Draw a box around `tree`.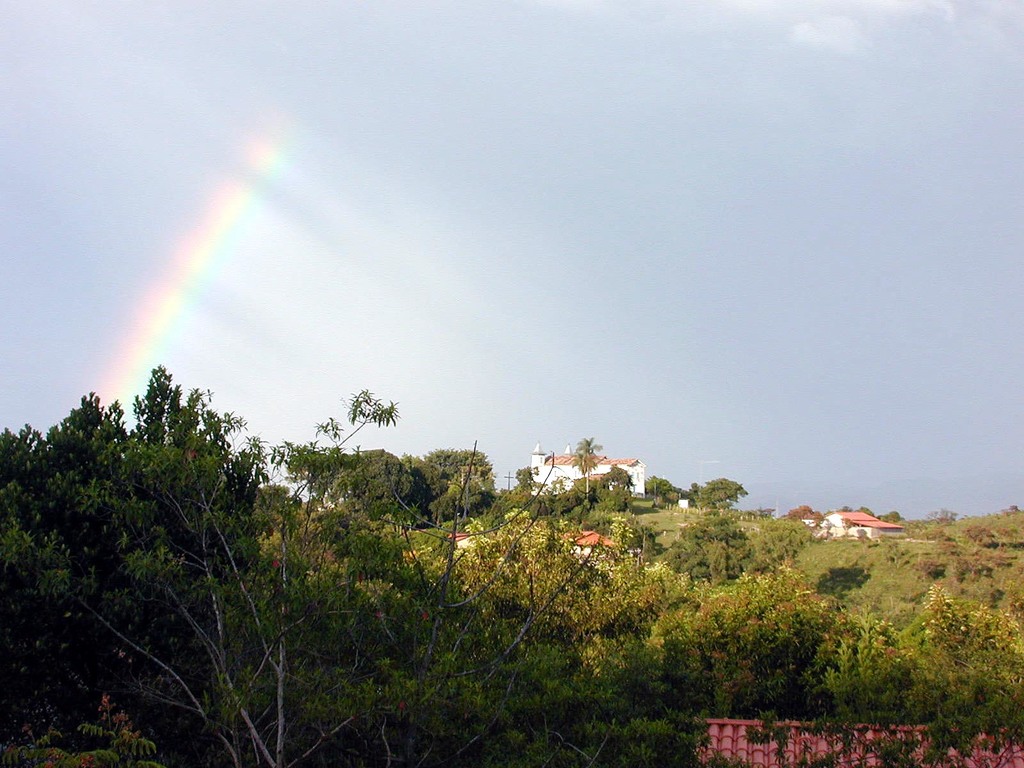
0, 344, 416, 753.
